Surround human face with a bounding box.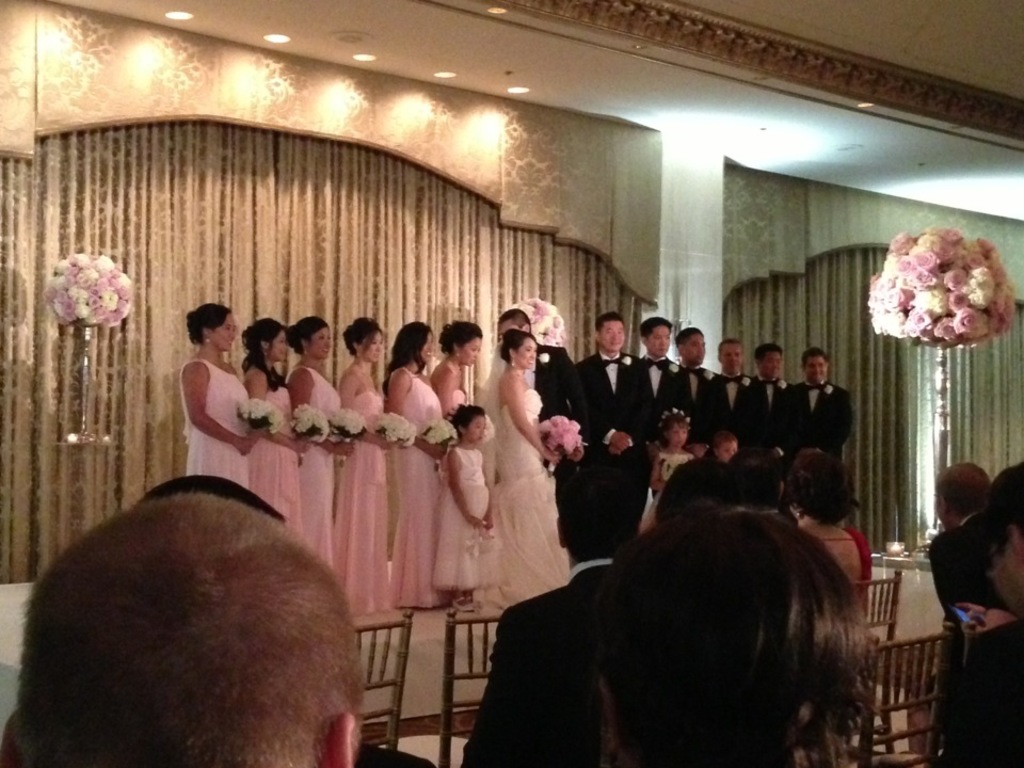
{"x1": 758, "y1": 353, "x2": 780, "y2": 375}.
